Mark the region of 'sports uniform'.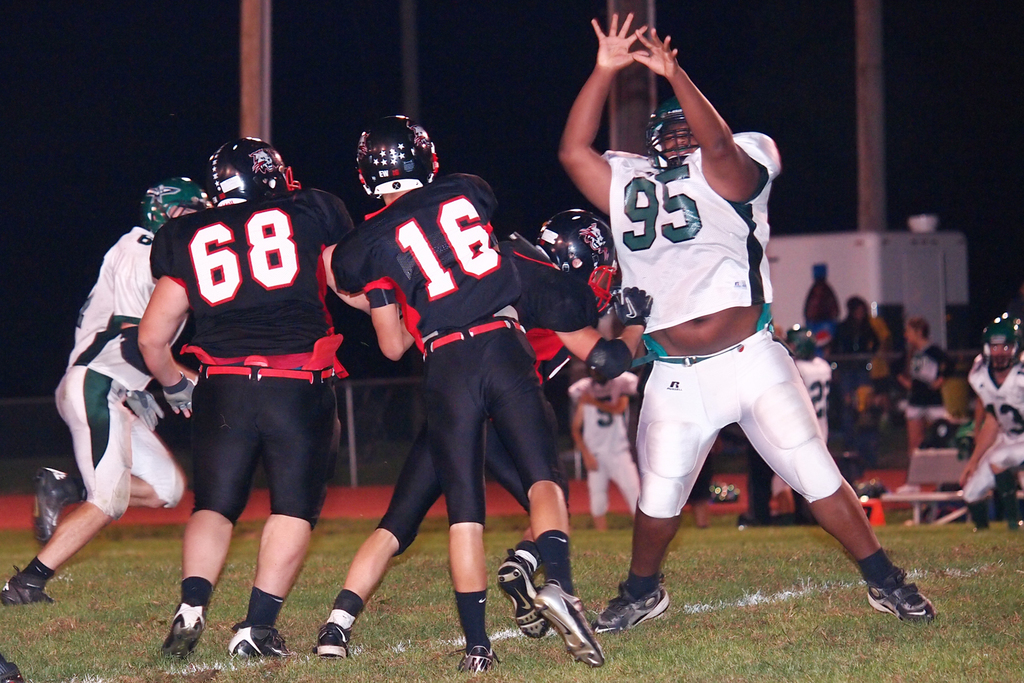
Region: pyautogui.locateOnScreen(160, 136, 356, 664).
